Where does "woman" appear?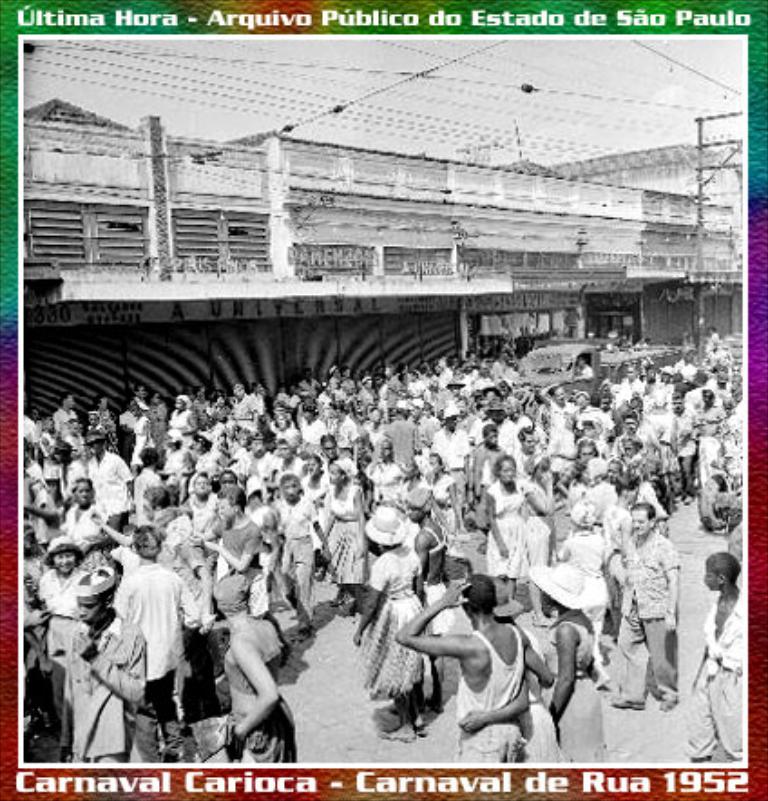
Appears at 536,449,658,674.
